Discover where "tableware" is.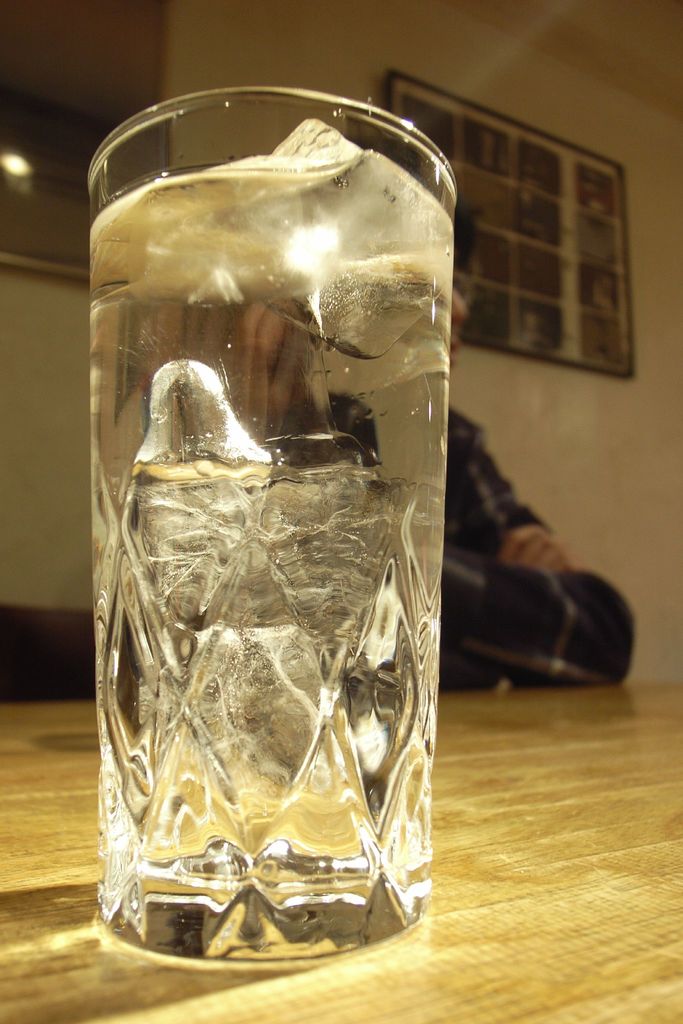
Discovered at left=85, top=87, right=460, bottom=972.
